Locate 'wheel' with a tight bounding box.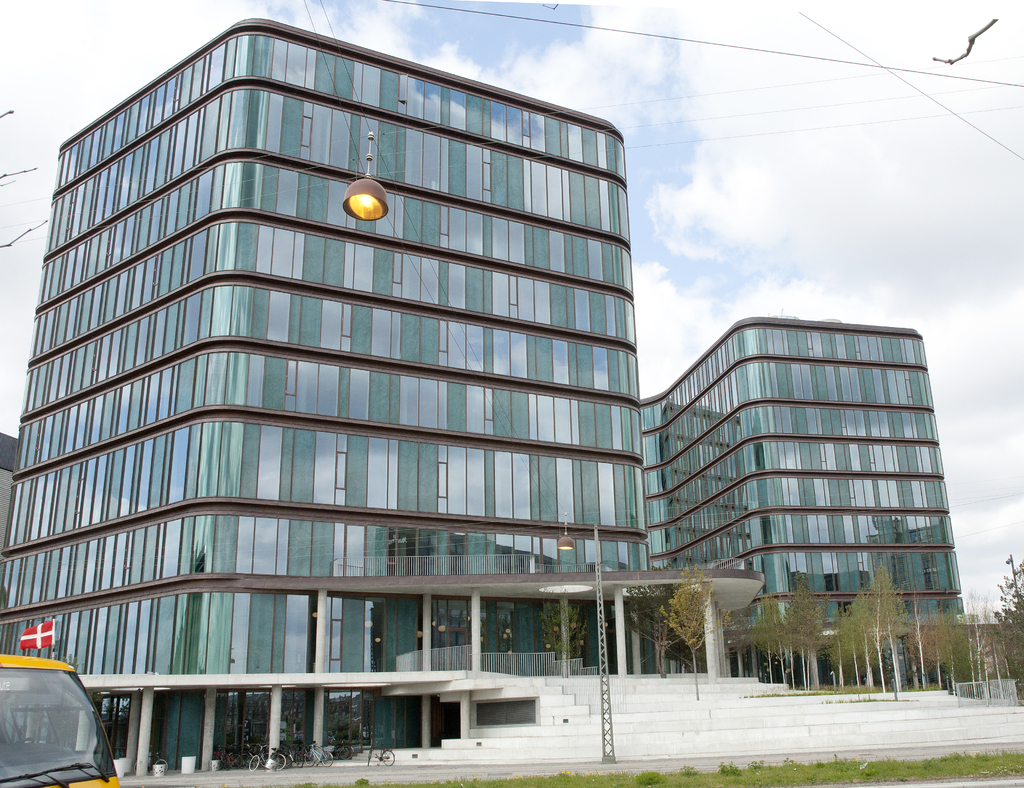
pyautogui.locateOnScreen(284, 752, 292, 767).
